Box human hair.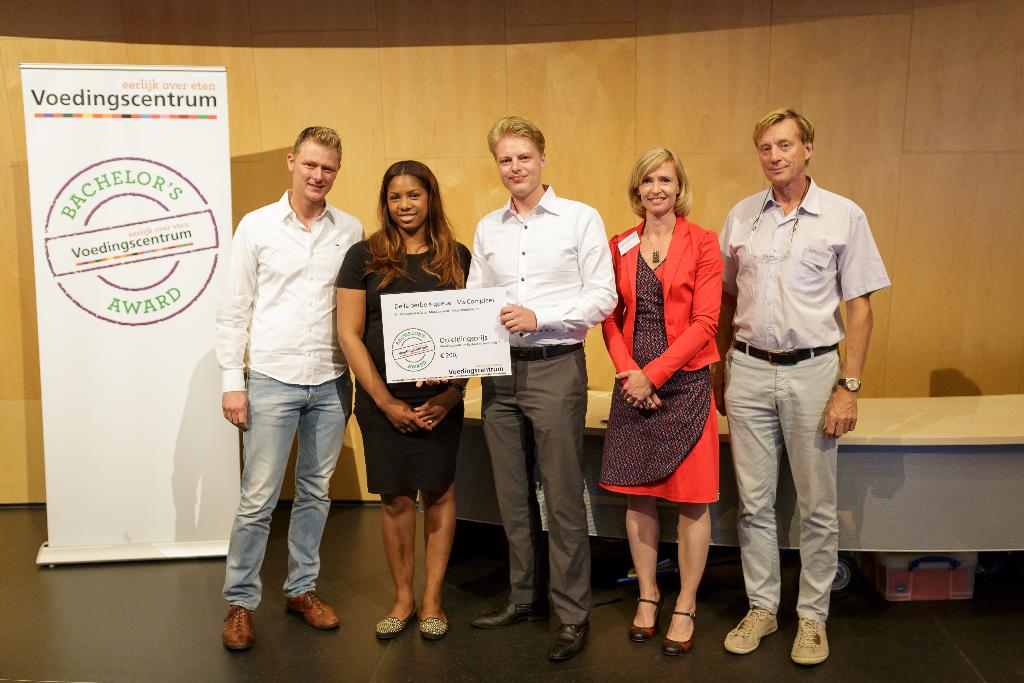
294,126,342,165.
